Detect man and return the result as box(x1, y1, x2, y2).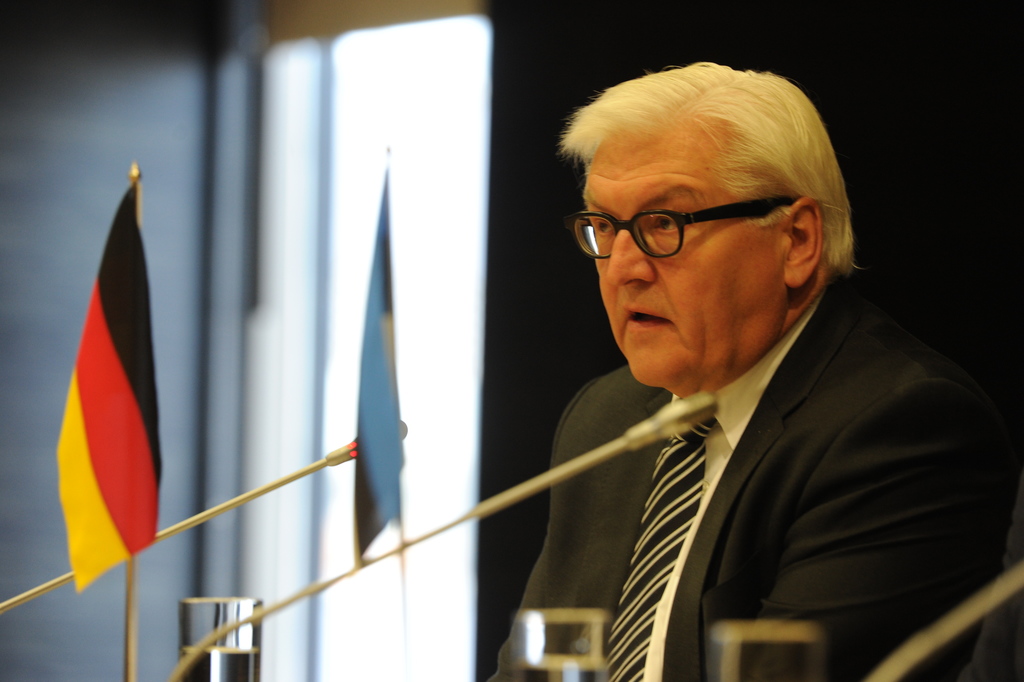
box(446, 92, 997, 670).
